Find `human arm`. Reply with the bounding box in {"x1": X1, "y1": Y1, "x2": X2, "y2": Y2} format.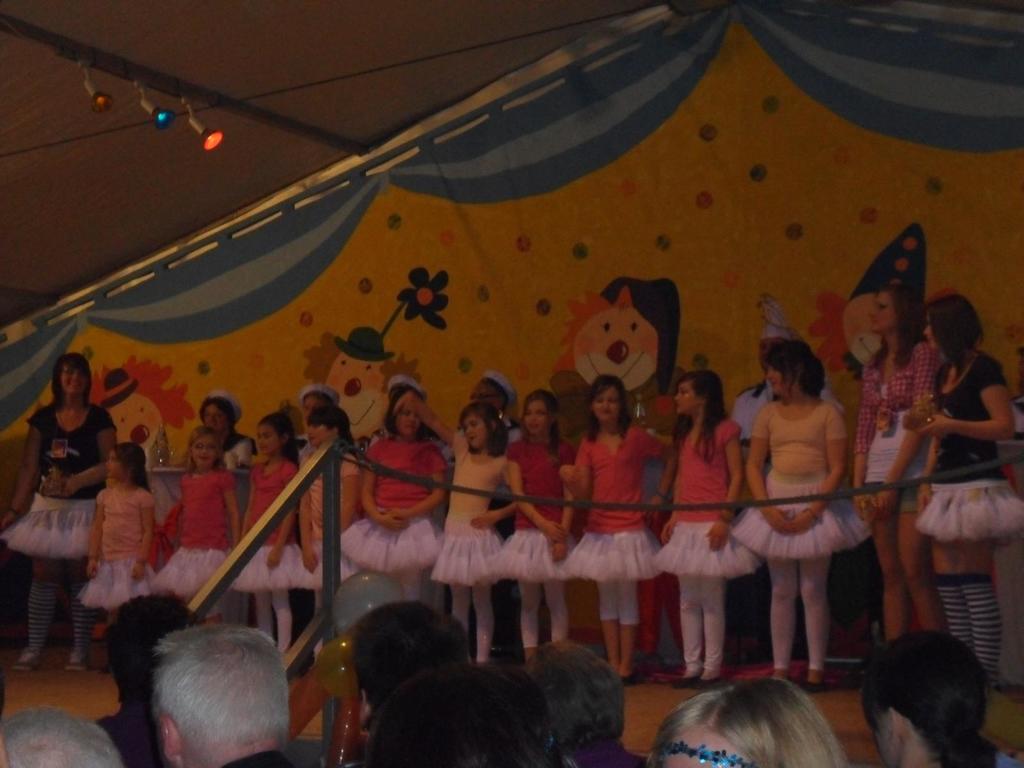
{"x1": 265, "y1": 518, "x2": 292, "y2": 568}.
